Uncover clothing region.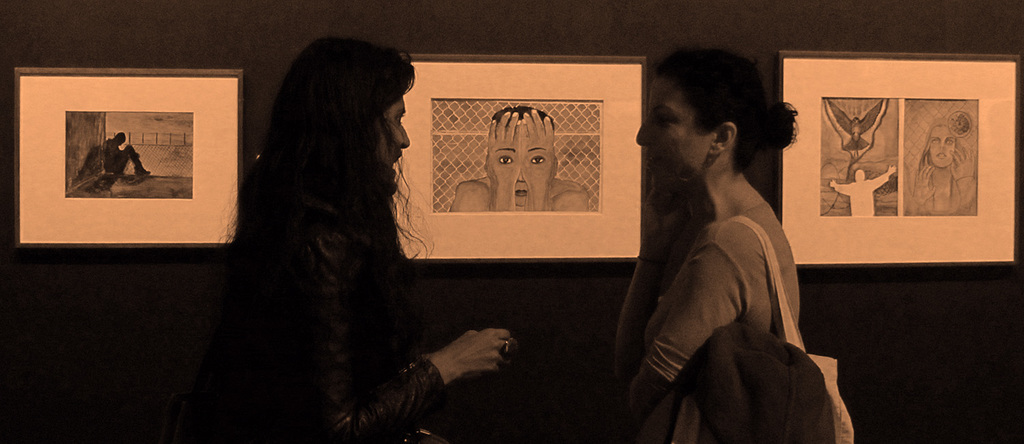
Uncovered: 643:186:857:435.
